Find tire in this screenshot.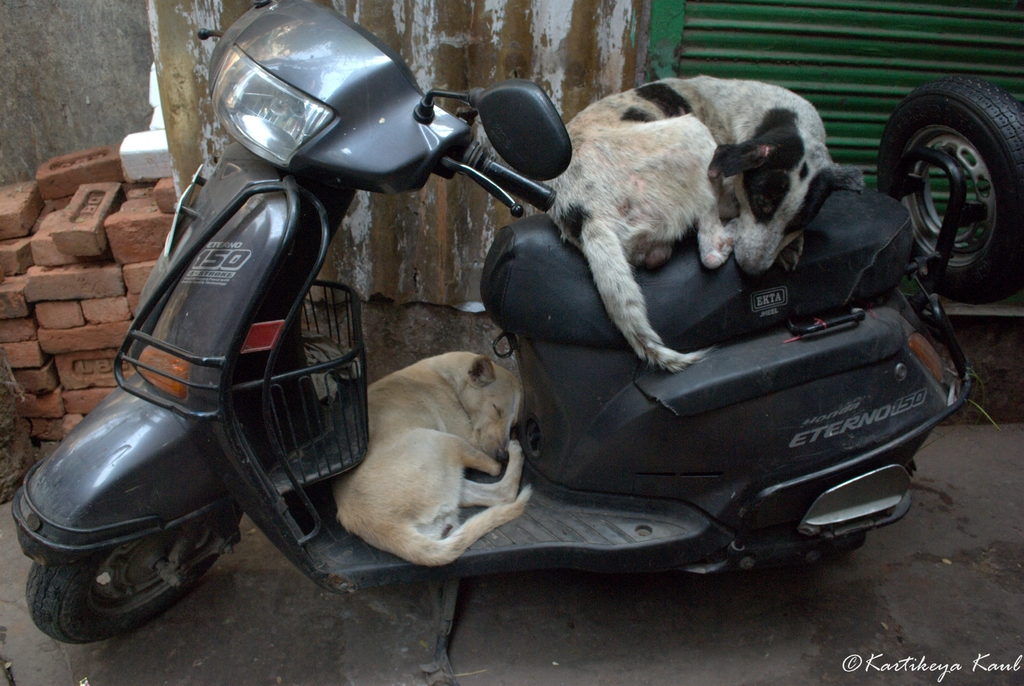
The bounding box for tire is [24, 514, 221, 645].
